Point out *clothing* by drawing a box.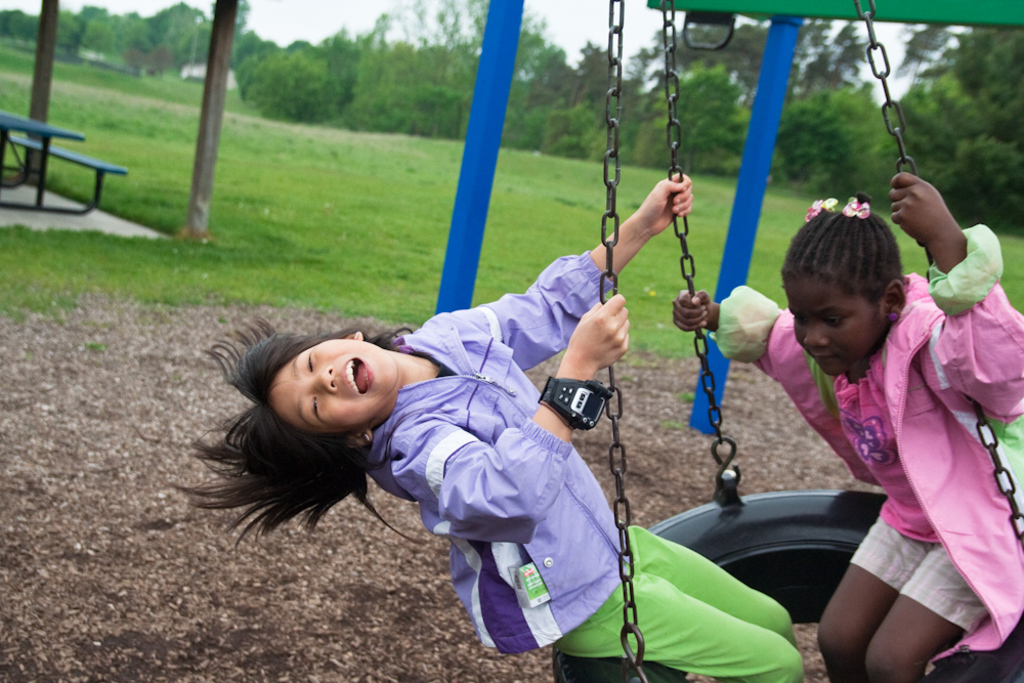
locate(792, 262, 1015, 642).
